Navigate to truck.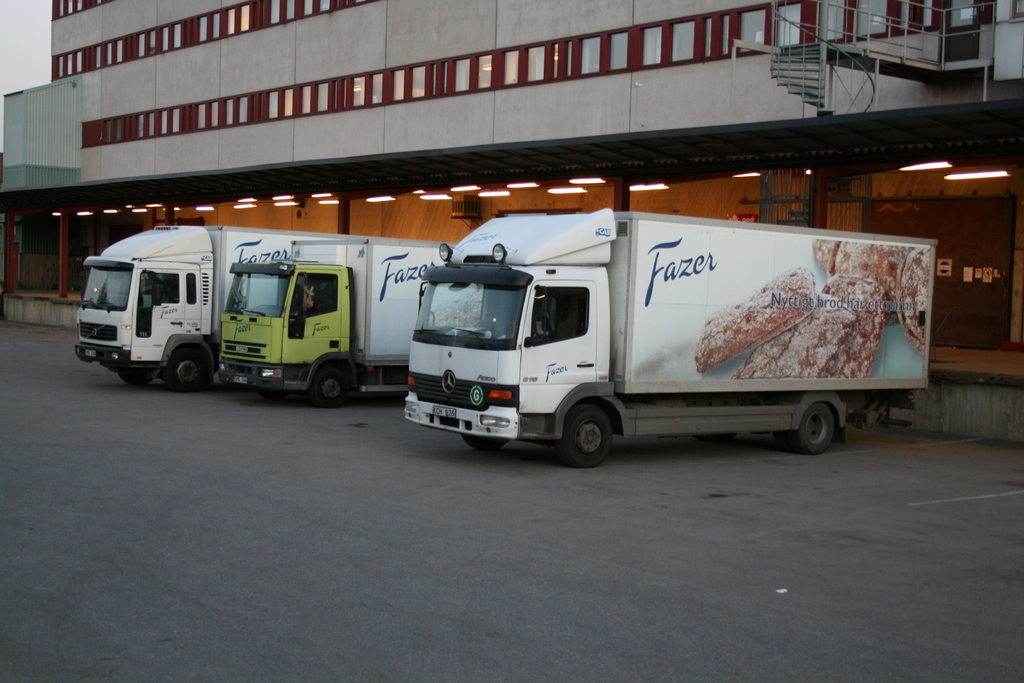
Navigation target: bbox(215, 236, 459, 412).
